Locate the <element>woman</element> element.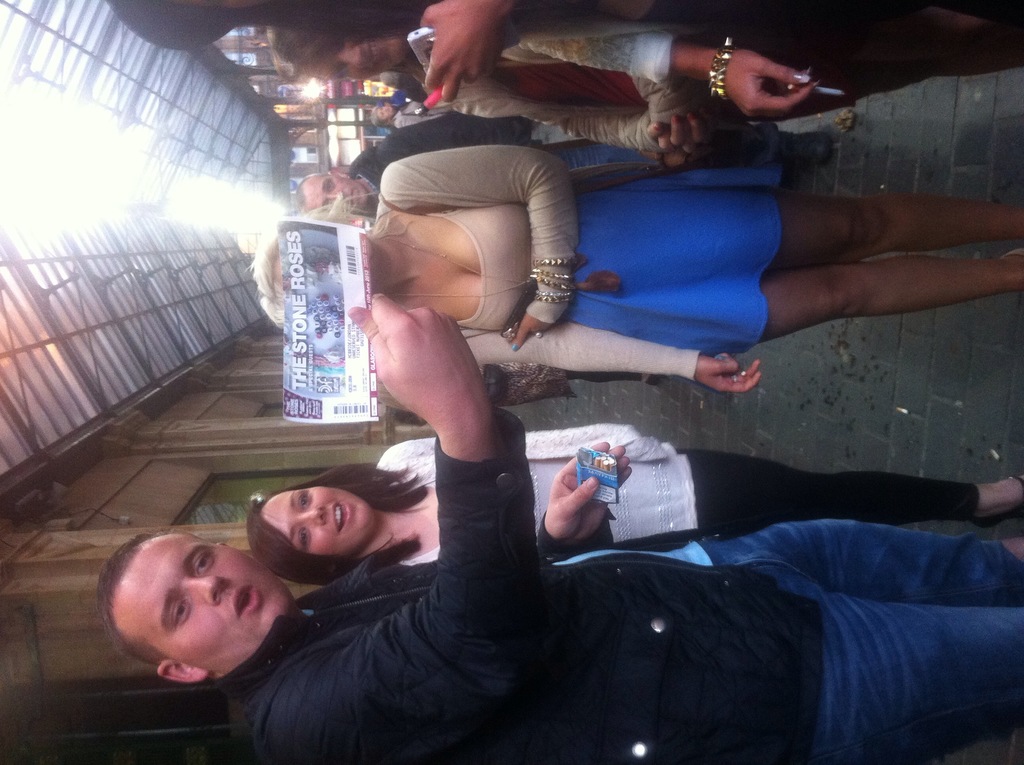
Element bbox: 268/22/1023/168.
